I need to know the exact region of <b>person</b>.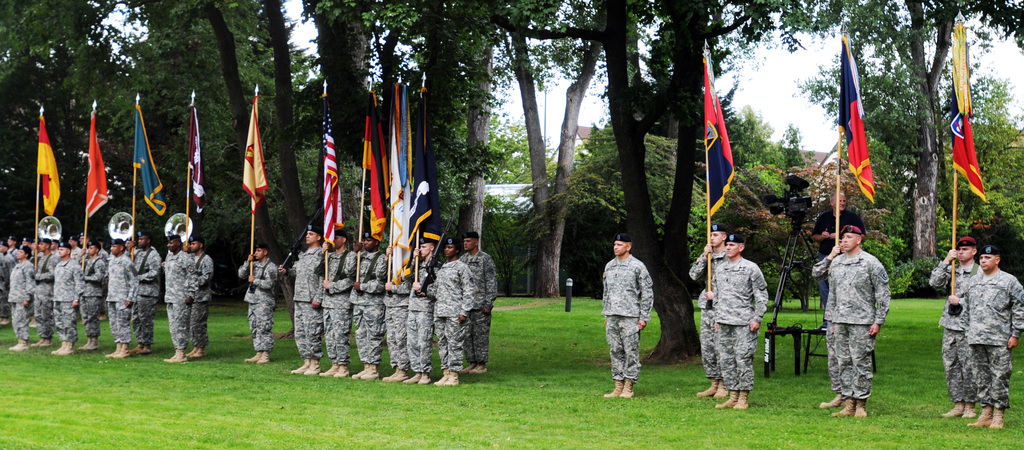
Region: left=600, top=236, right=650, bottom=398.
